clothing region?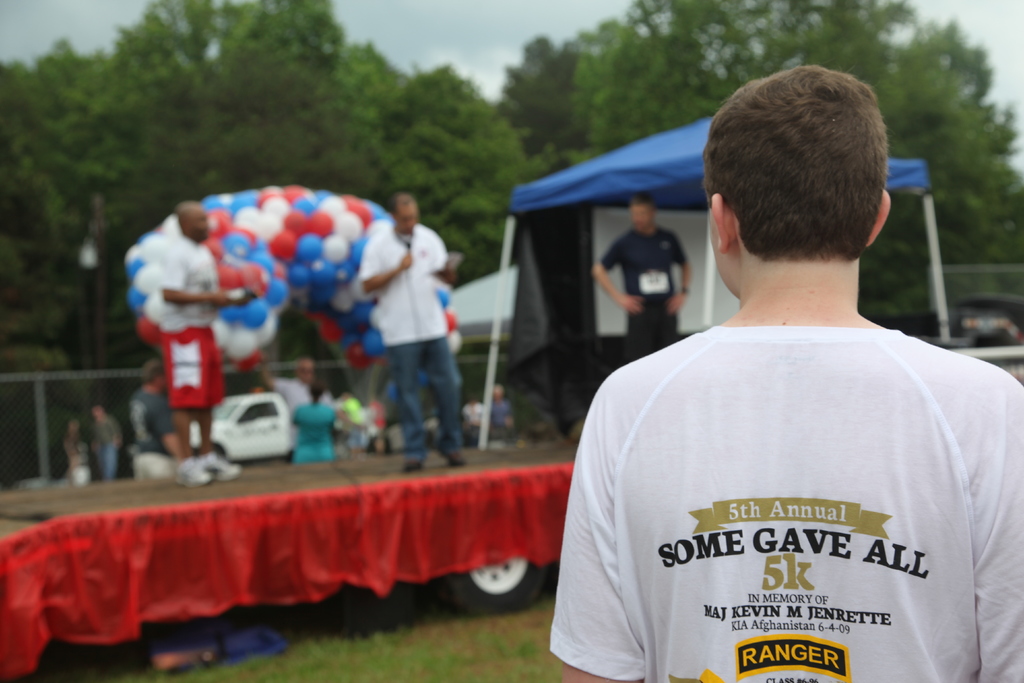
<region>580, 233, 989, 676</region>
